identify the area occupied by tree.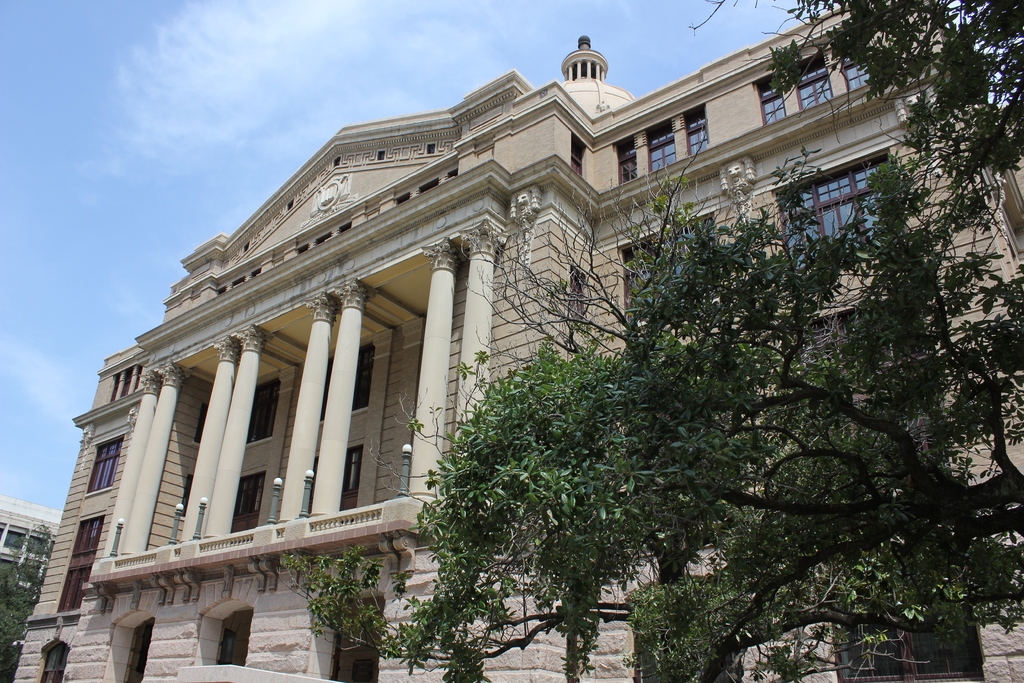
Area: <bbox>273, 0, 1023, 682</bbox>.
